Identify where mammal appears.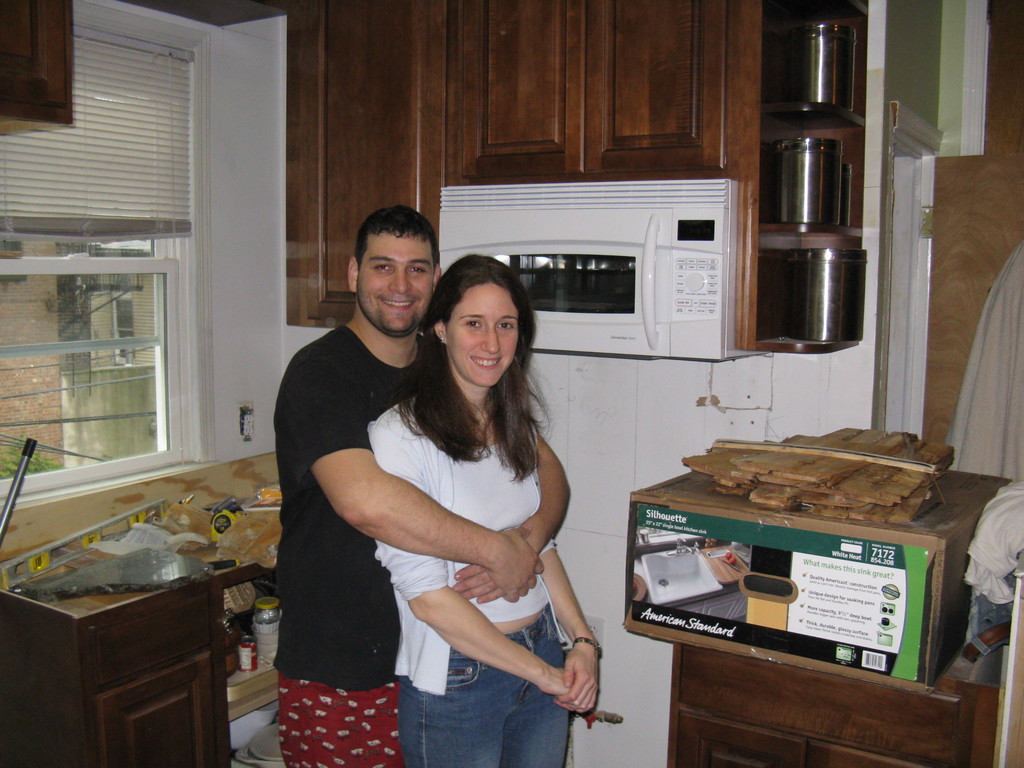
Appears at bbox=(269, 207, 572, 767).
